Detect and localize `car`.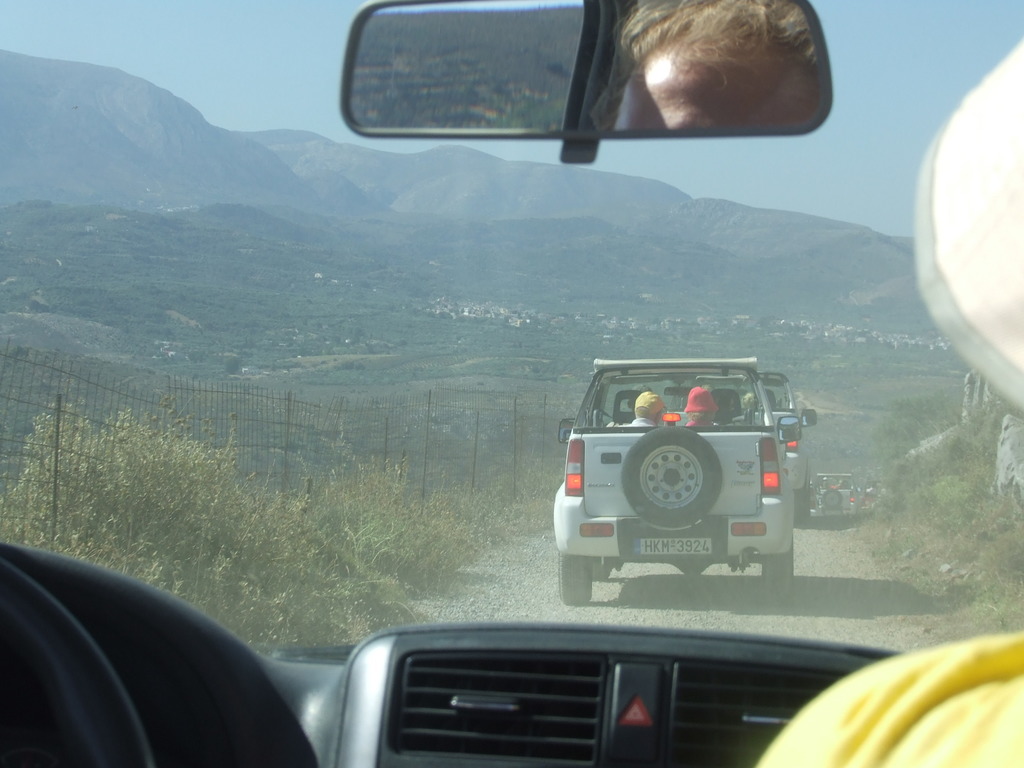
Localized at <region>817, 470, 858, 521</region>.
